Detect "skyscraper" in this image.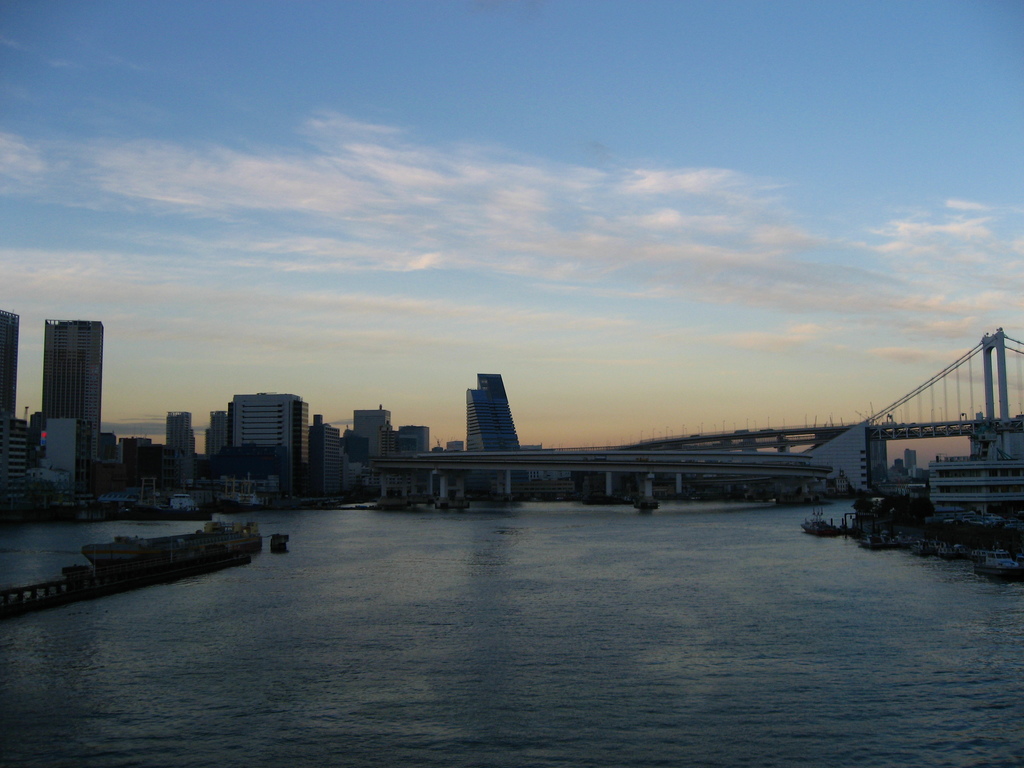
Detection: [1, 307, 21, 436].
